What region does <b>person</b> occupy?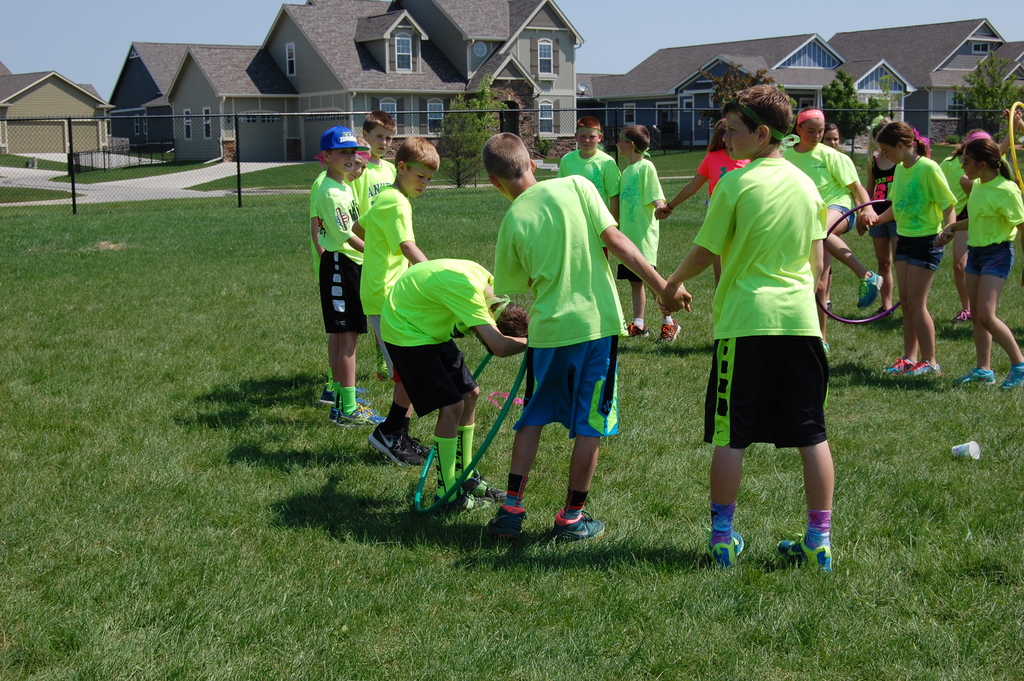
BBox(823, 119, 838, 149).
